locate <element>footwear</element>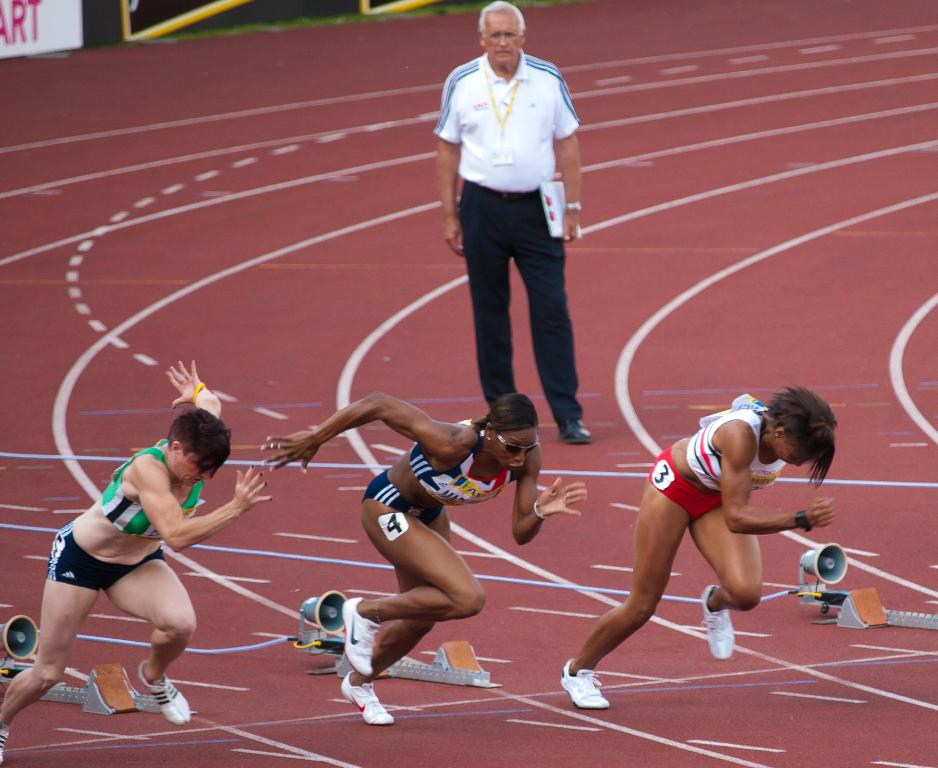
[0, 720, 12, 763]
